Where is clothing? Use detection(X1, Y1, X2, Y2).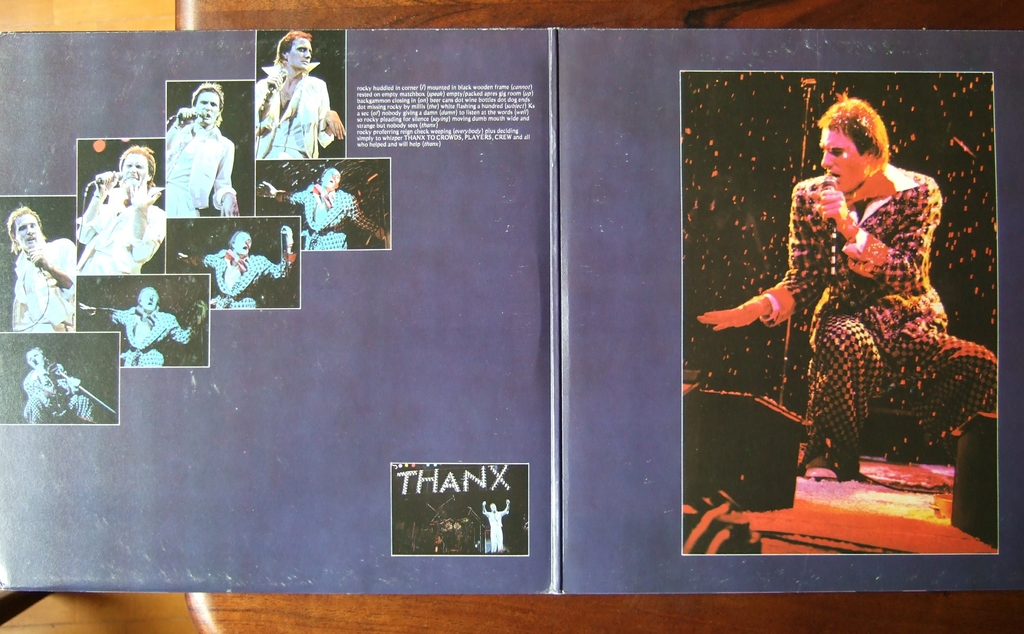
detection(115, 300, 196, 366).
